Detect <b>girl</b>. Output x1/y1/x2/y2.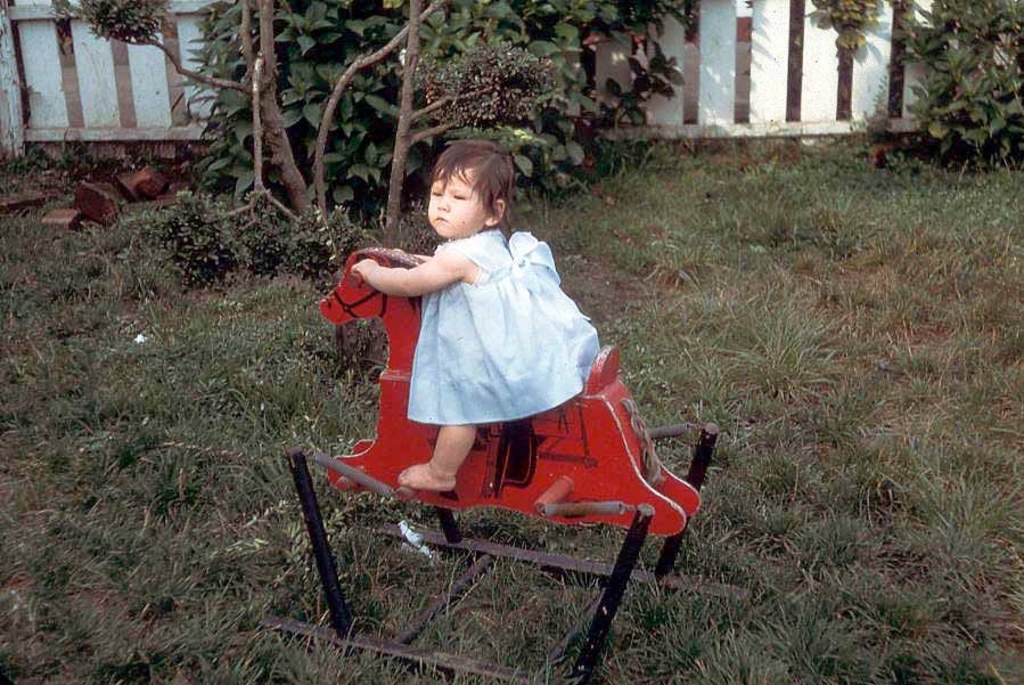
351/137/607/491.
